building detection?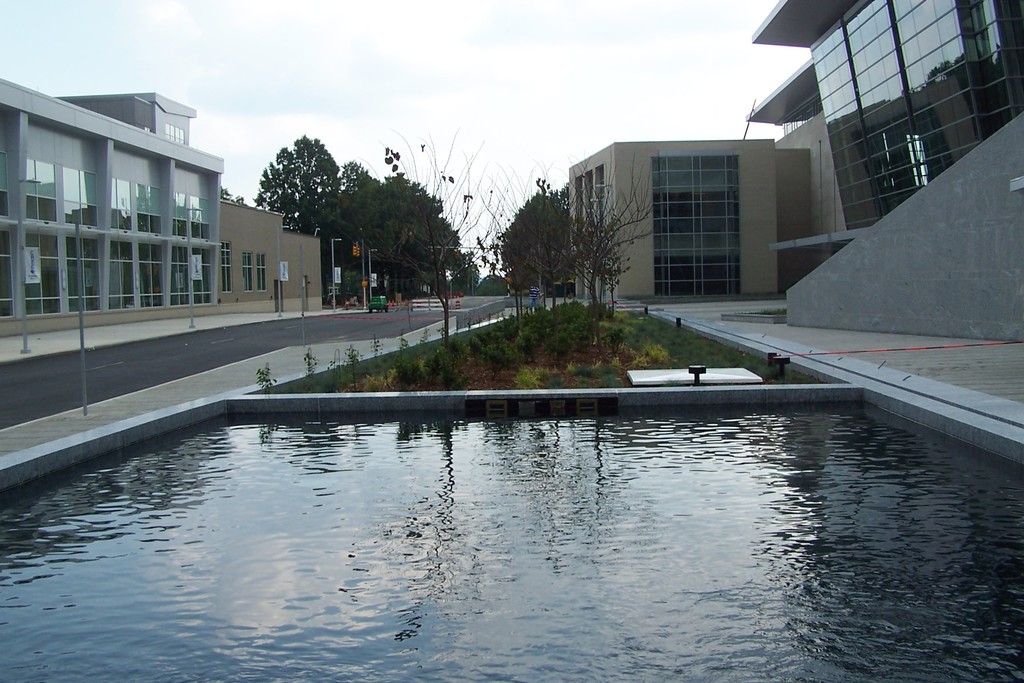
[0, 96, 229, 342]
